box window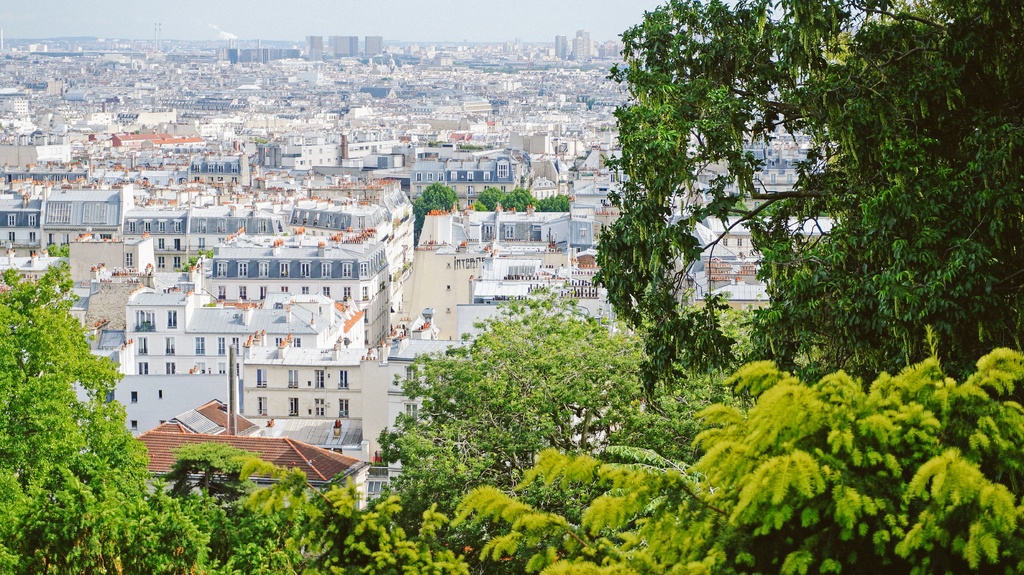
Rect(6, 232, 17, 245)
